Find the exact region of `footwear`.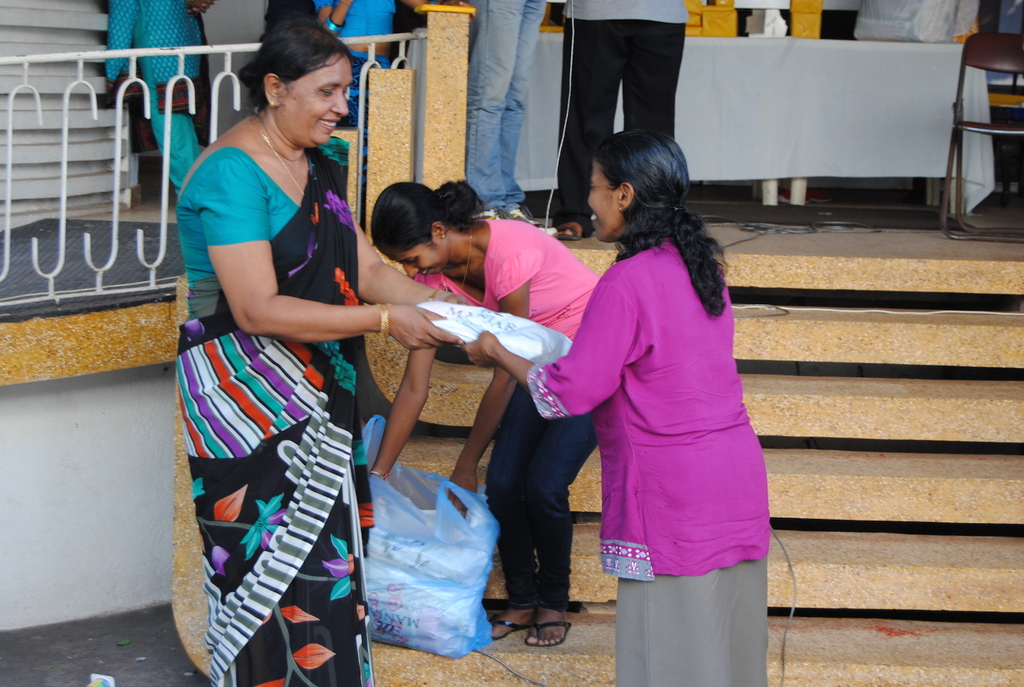
Exact region: select_region(551, 216, 580, 240).
